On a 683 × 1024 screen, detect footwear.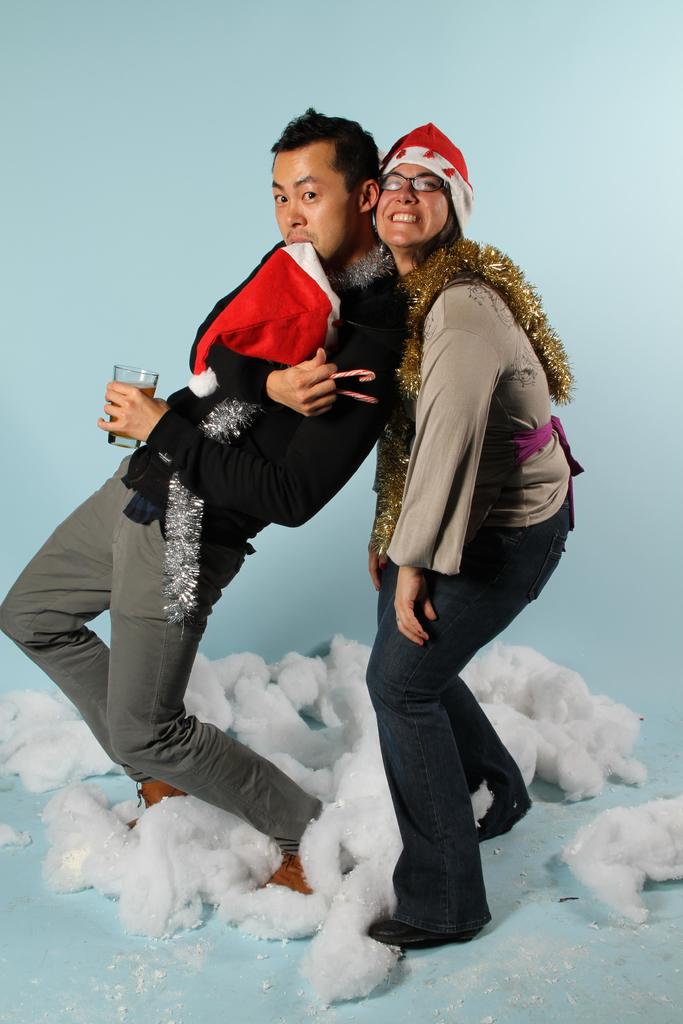
left=259, top=849, right=324, bottom=899.
